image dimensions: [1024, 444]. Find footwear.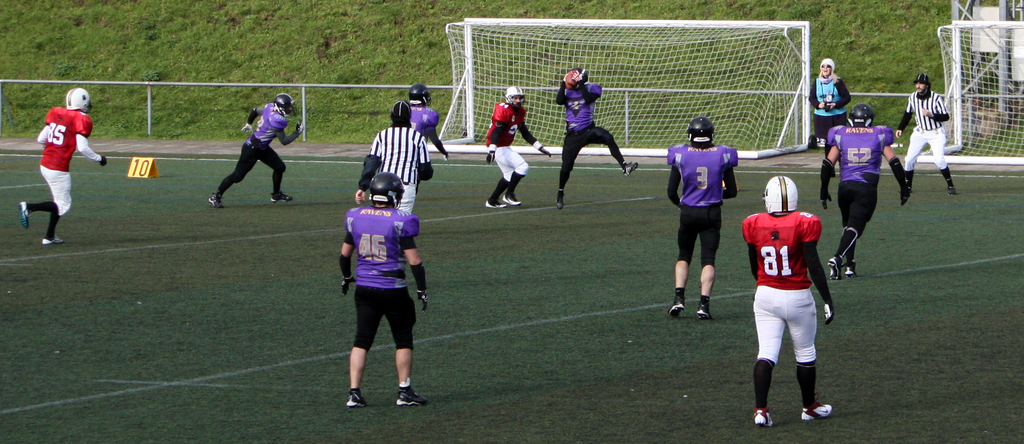
[x1=206, y1=194, x2=224, y2=210].
